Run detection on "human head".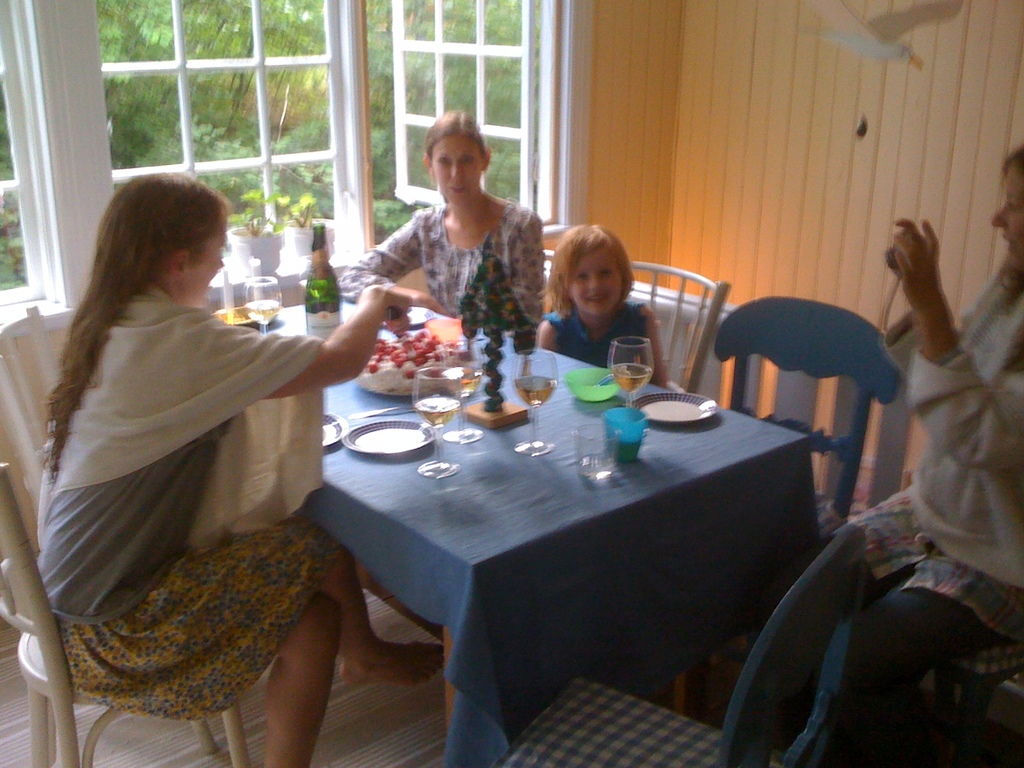
Result: [548,220,636,321].
